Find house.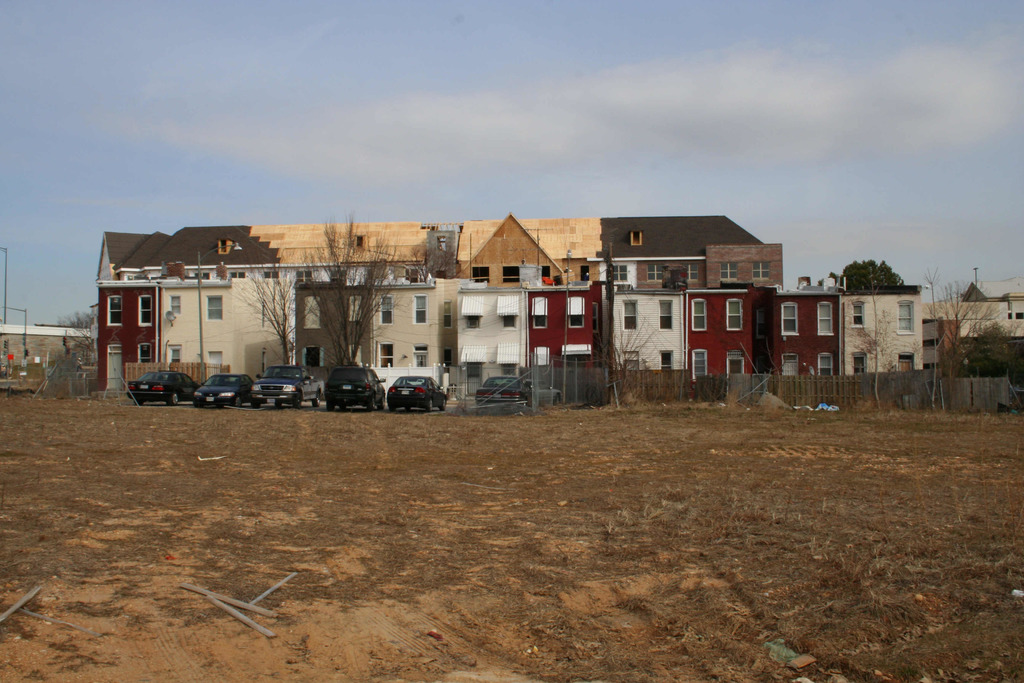
<region>846, 268, 925, 394</region>.
